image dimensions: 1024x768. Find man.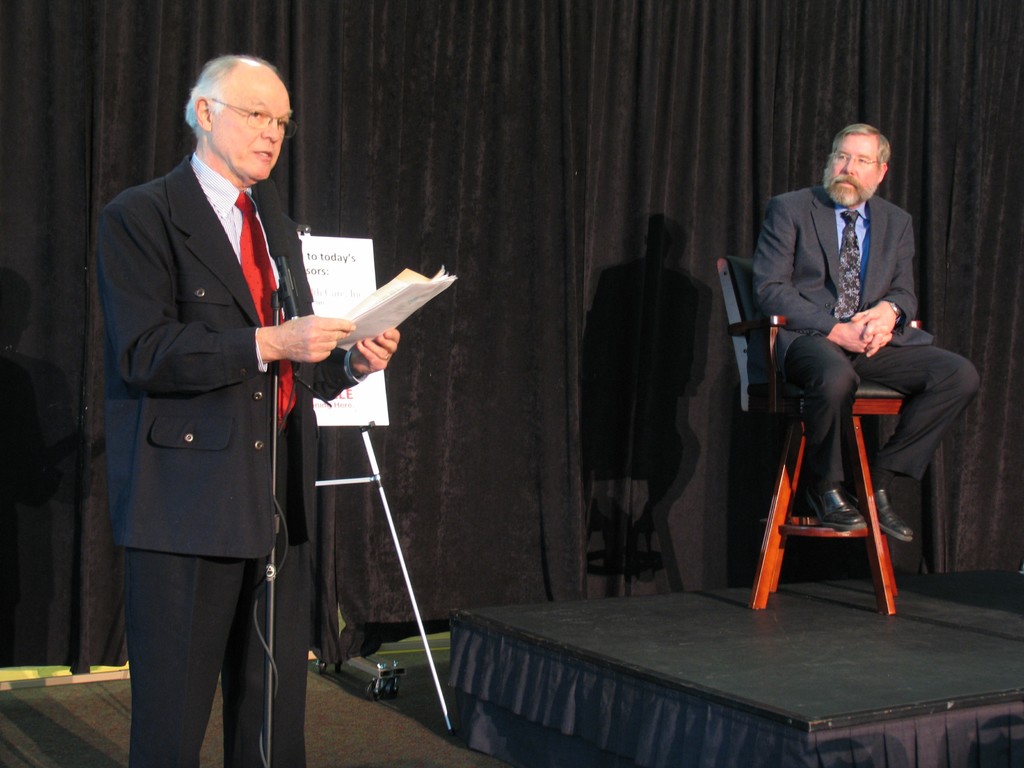
l=68, t=13, r=361, b=757.
